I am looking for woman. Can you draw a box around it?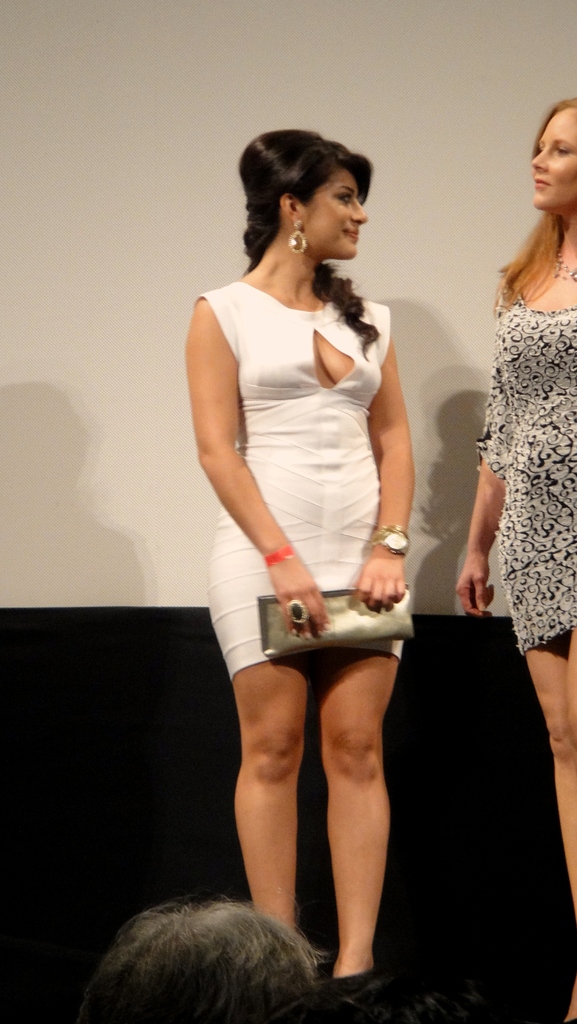
Sure, the bounding box is l=455, t=93, r=576, b=1022.
